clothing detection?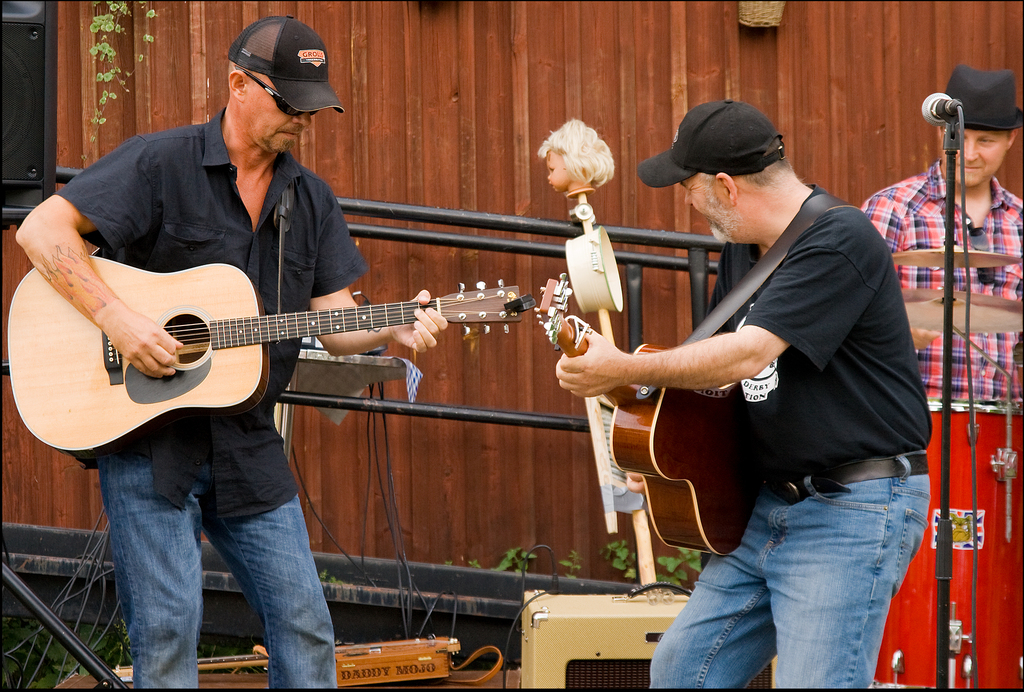
left=644, top=178, right=931, bottom=691
